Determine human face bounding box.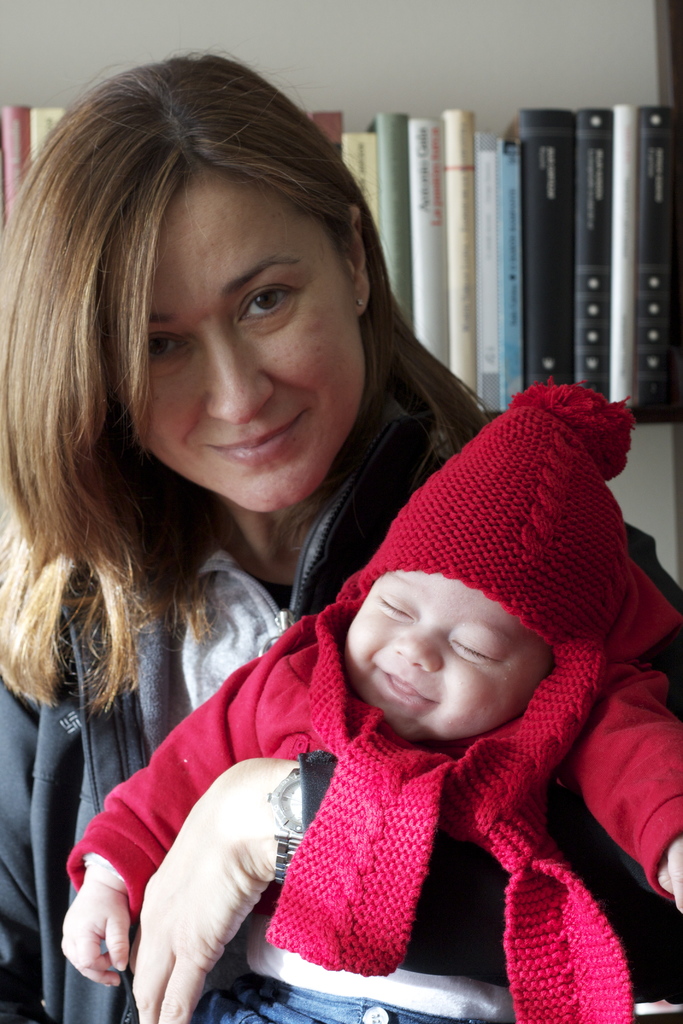
Determined: [left=127, top=160, right=368, bottom=508].
